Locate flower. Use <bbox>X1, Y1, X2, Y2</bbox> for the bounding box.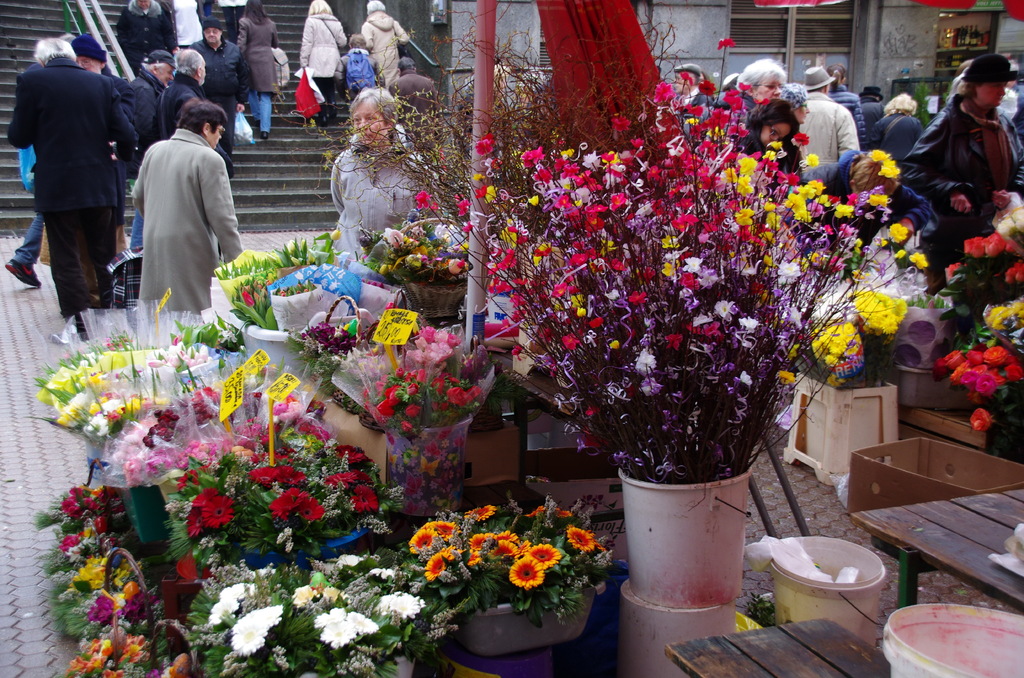
<bbox>120, 635, 147, 665</bbox>.
